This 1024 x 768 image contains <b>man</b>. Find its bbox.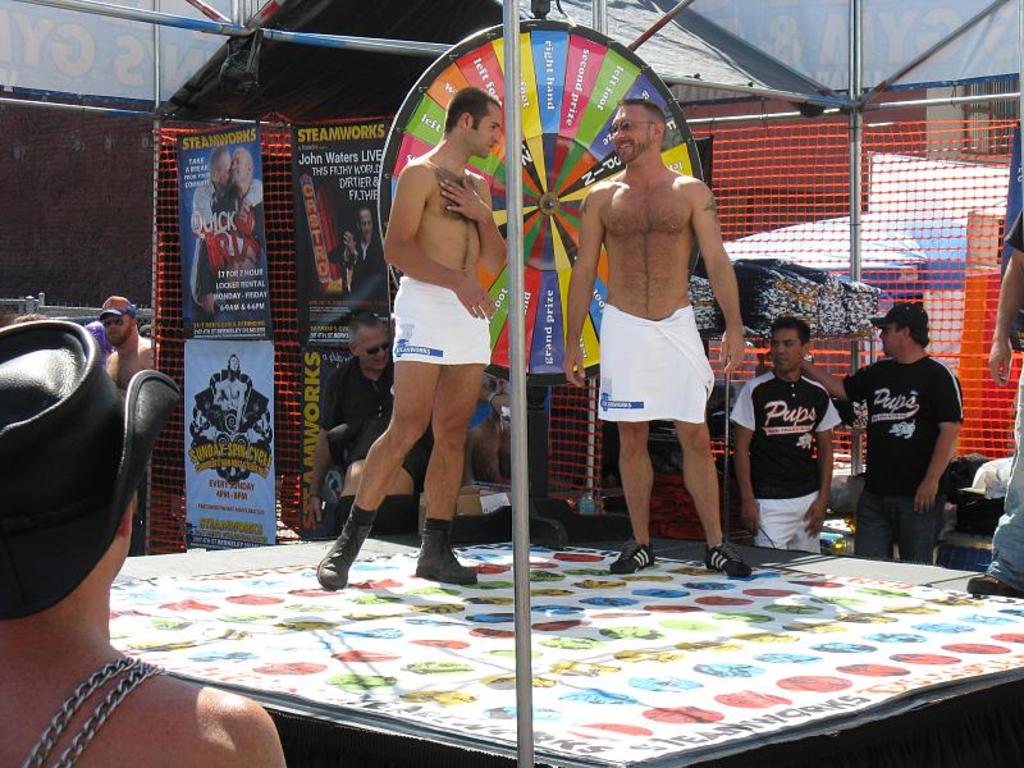
detection(330, 209, 384, 289).
